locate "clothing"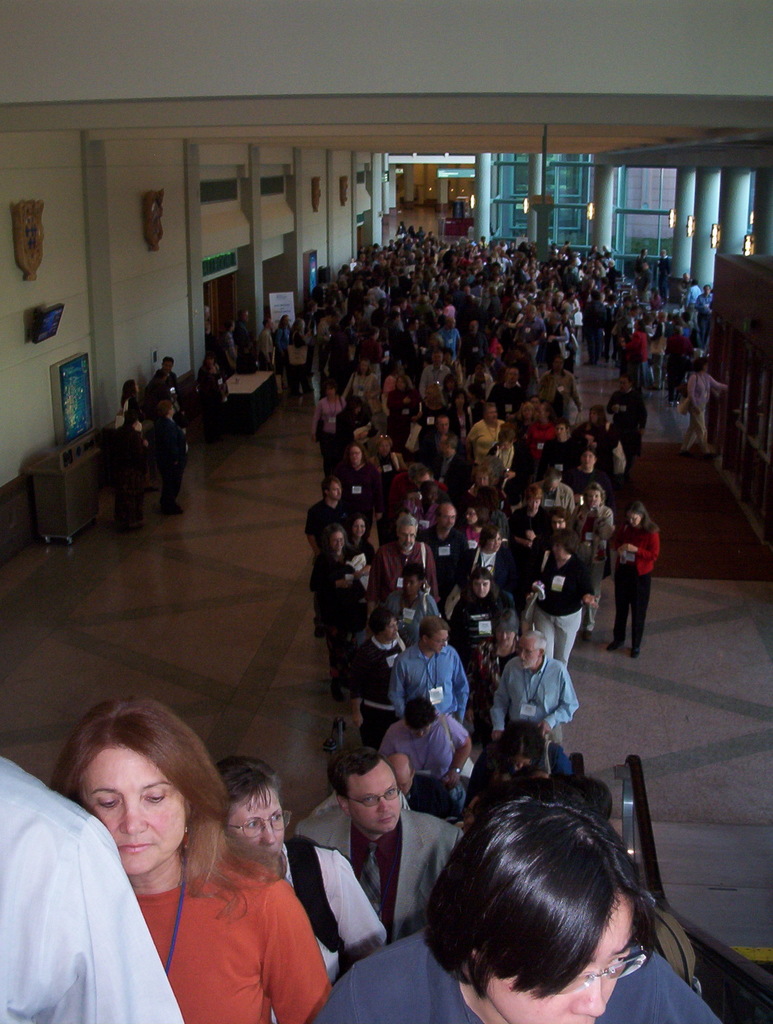
bbox=(265, 323, 286, 358)
